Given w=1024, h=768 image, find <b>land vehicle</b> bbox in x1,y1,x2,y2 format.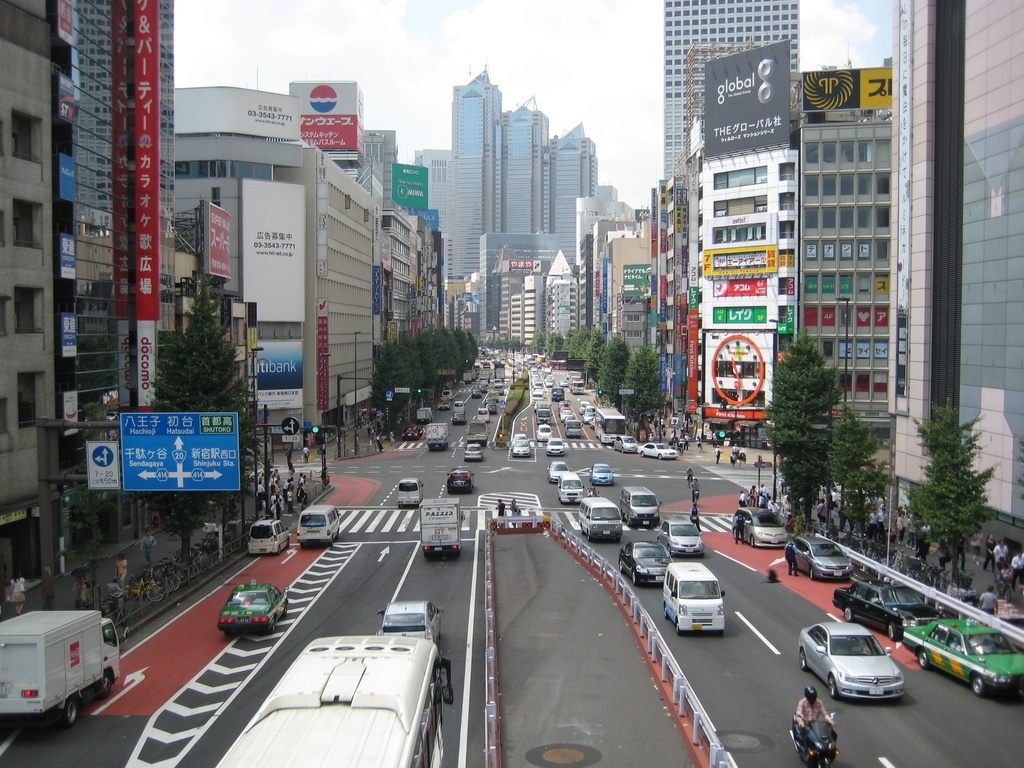
301,506,340,543.
